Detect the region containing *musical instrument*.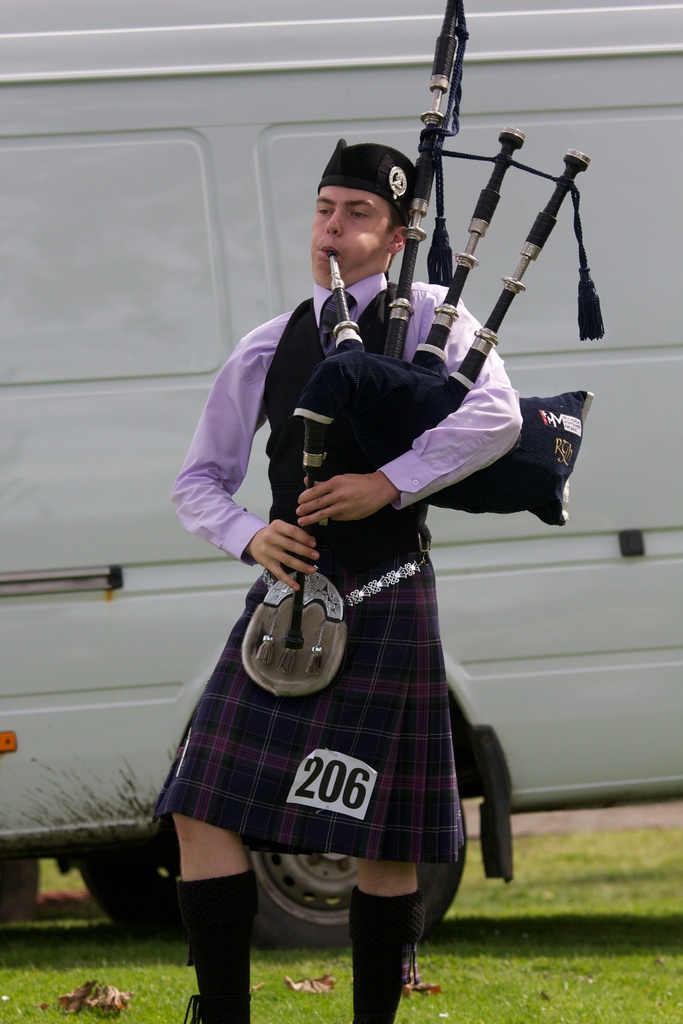
x1=282, y1=0, x2=609, y2=653.
